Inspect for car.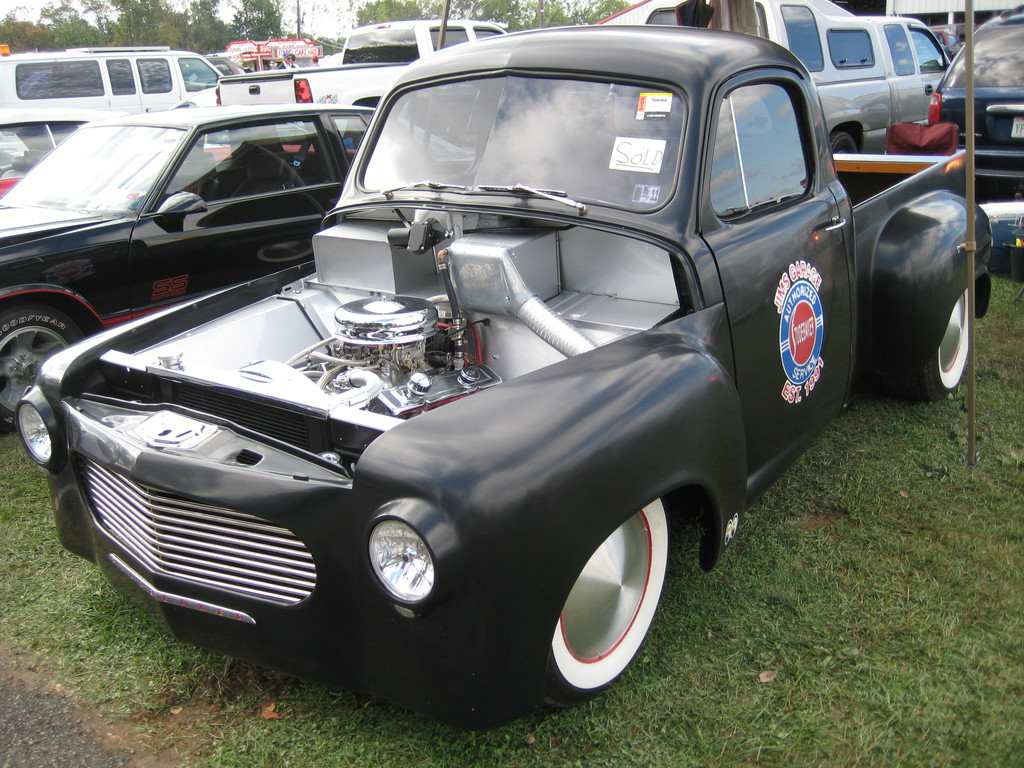
Inspection: [x1=0, y1=106, x2=129, y2=199].
